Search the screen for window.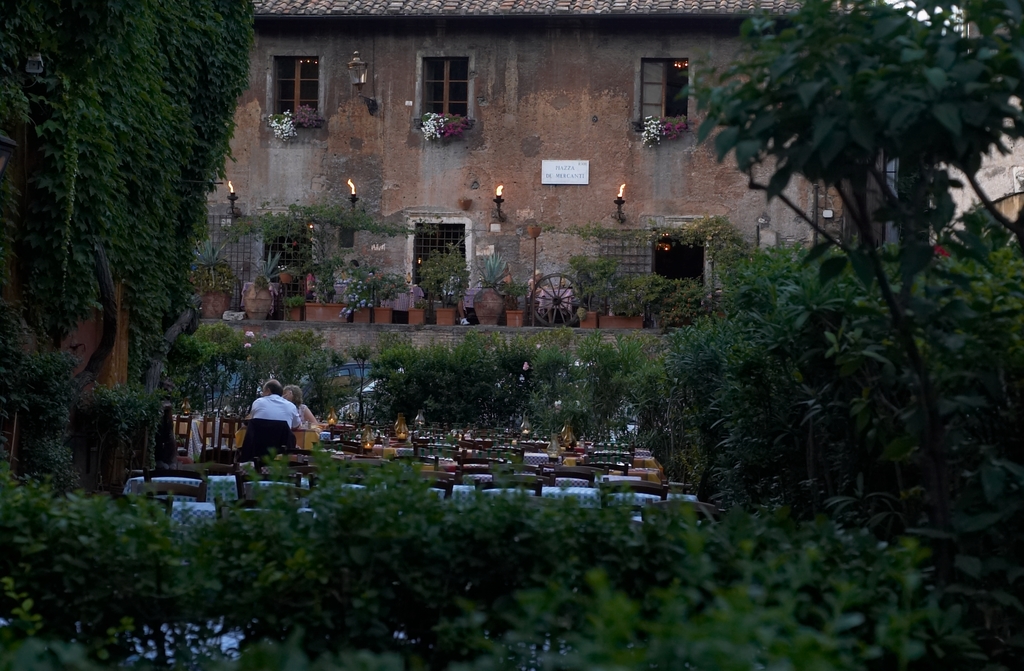
Found at region(650, 224, 703, 281).
